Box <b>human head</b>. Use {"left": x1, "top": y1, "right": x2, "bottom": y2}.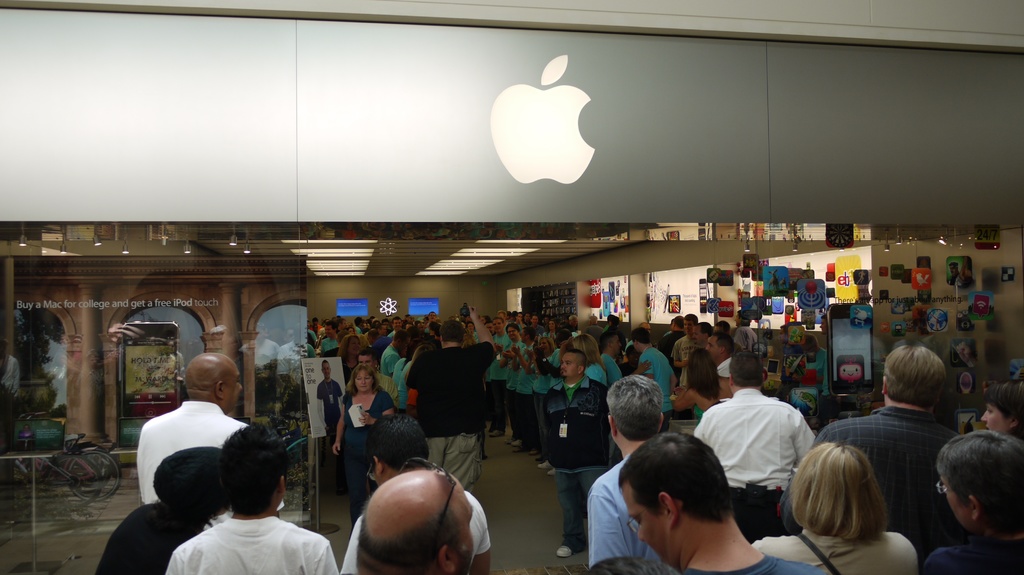
{"left": 355, "top": 317, "right": 362, "bottom": 327}.
